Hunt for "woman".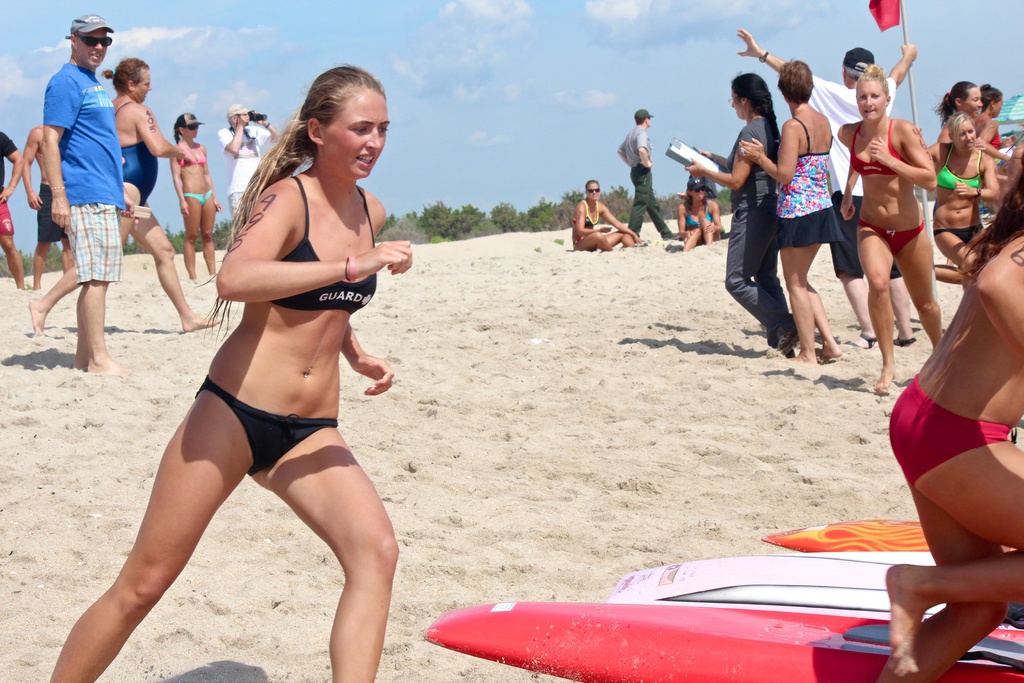
Hunted down at {"x1": 683, "y1": 70, "x2": 801, "y2": 361}.
